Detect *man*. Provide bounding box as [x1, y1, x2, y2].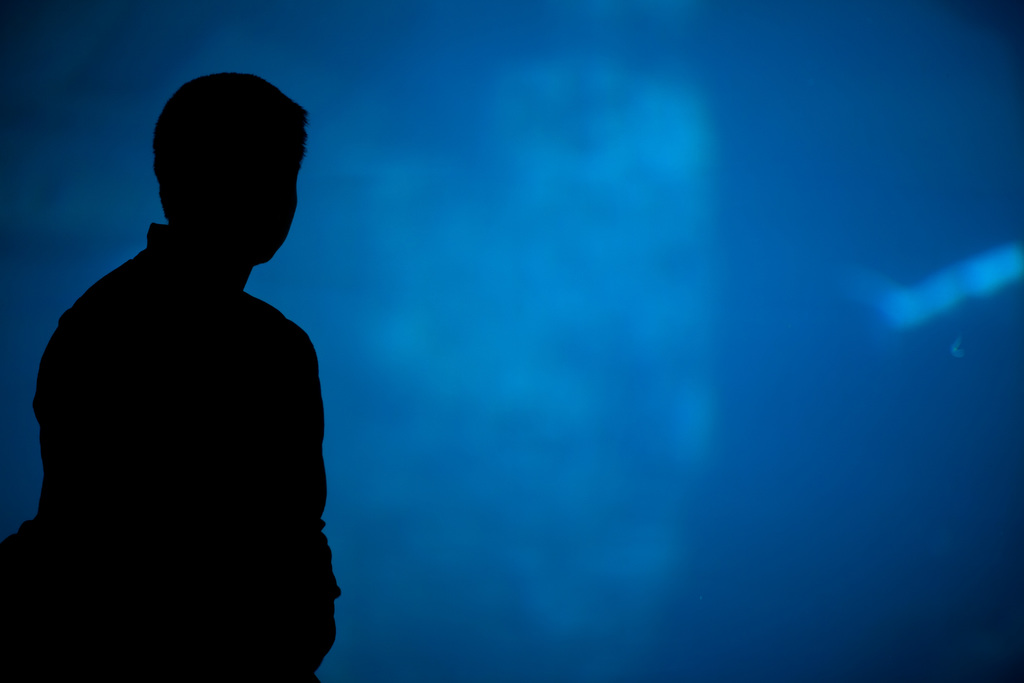
[4, 76, 348, 682].
